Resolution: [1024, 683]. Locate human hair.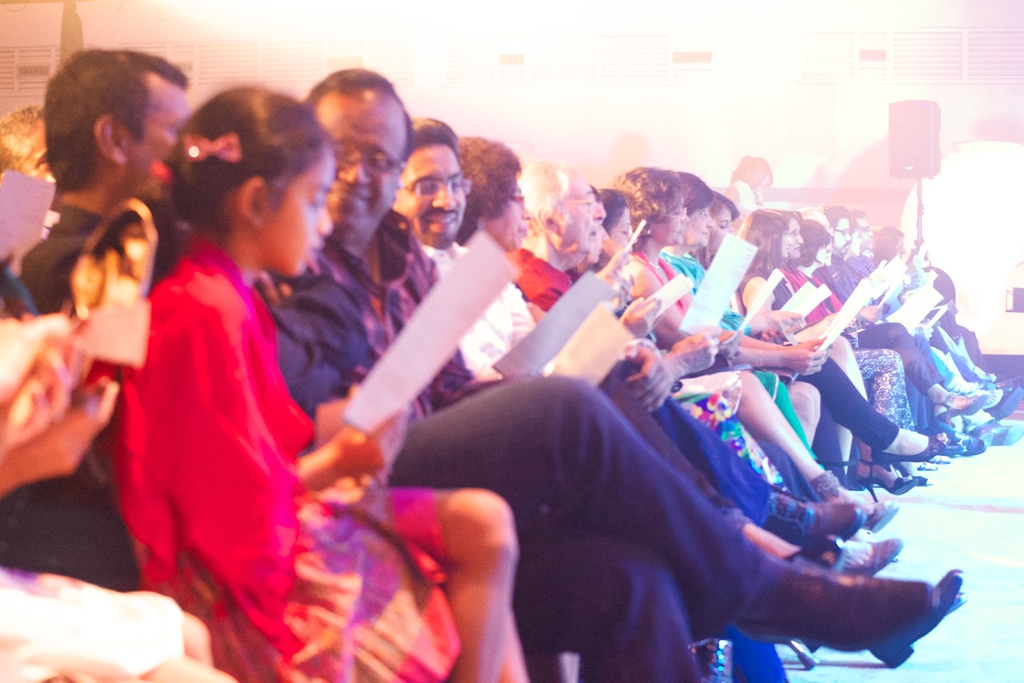
x1=0, y1=100, x2=46, y2=177.
